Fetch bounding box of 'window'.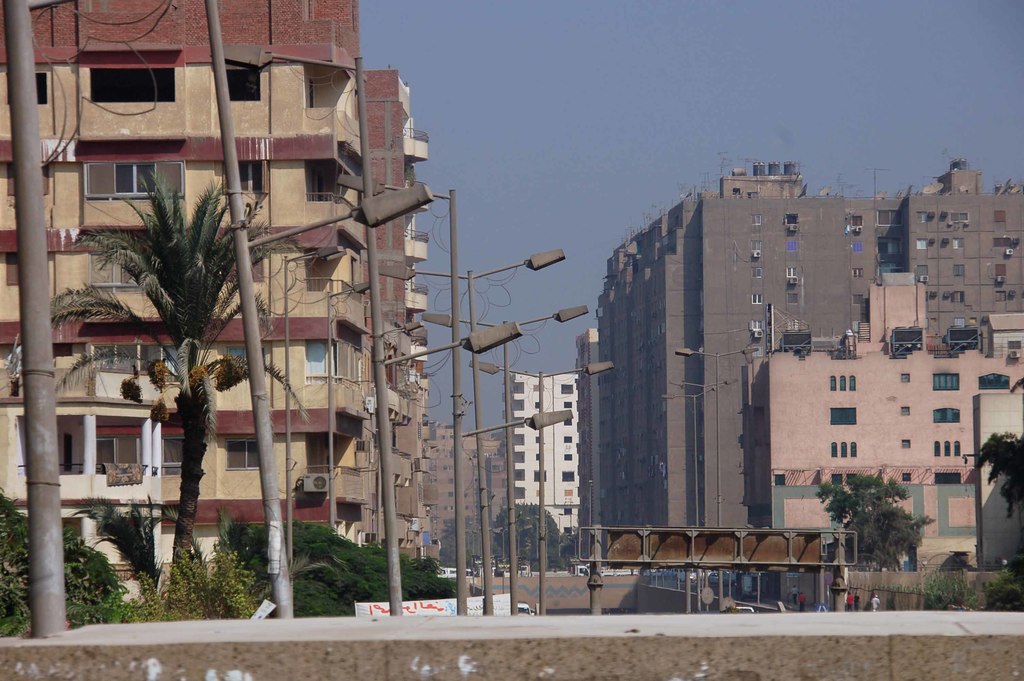
Bbox: {"x1": 751, "y1": 215, "x2": 764, "y2": 225}.
